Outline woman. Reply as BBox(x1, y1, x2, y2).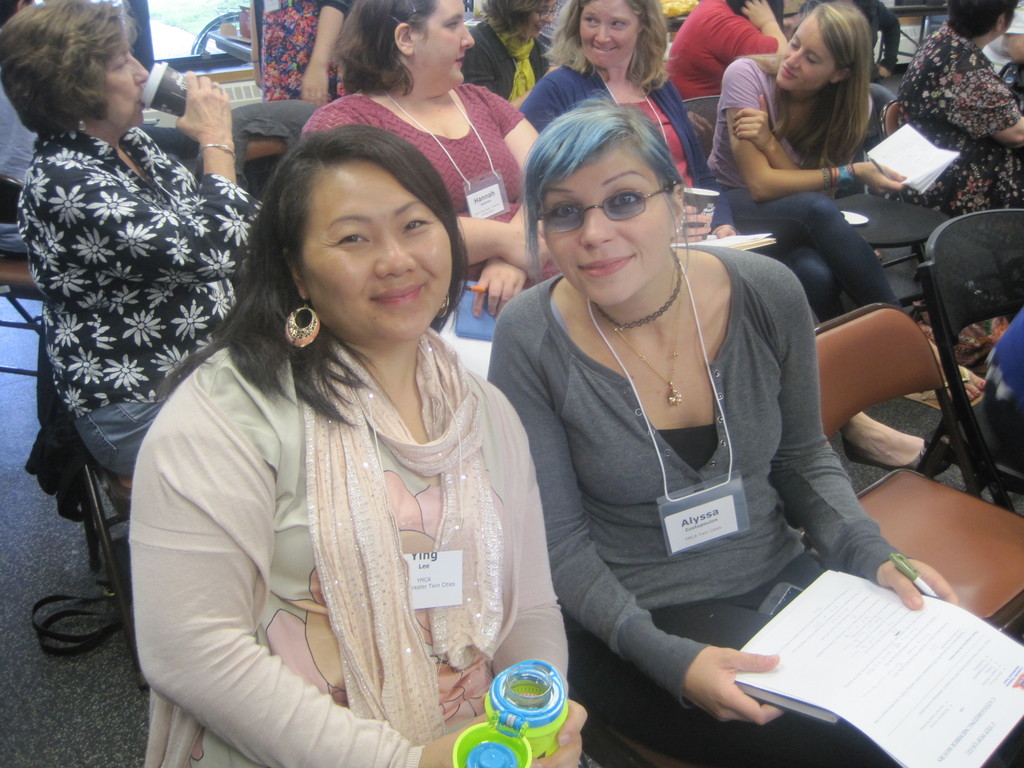
BBox(1, 0, 271, 472).
